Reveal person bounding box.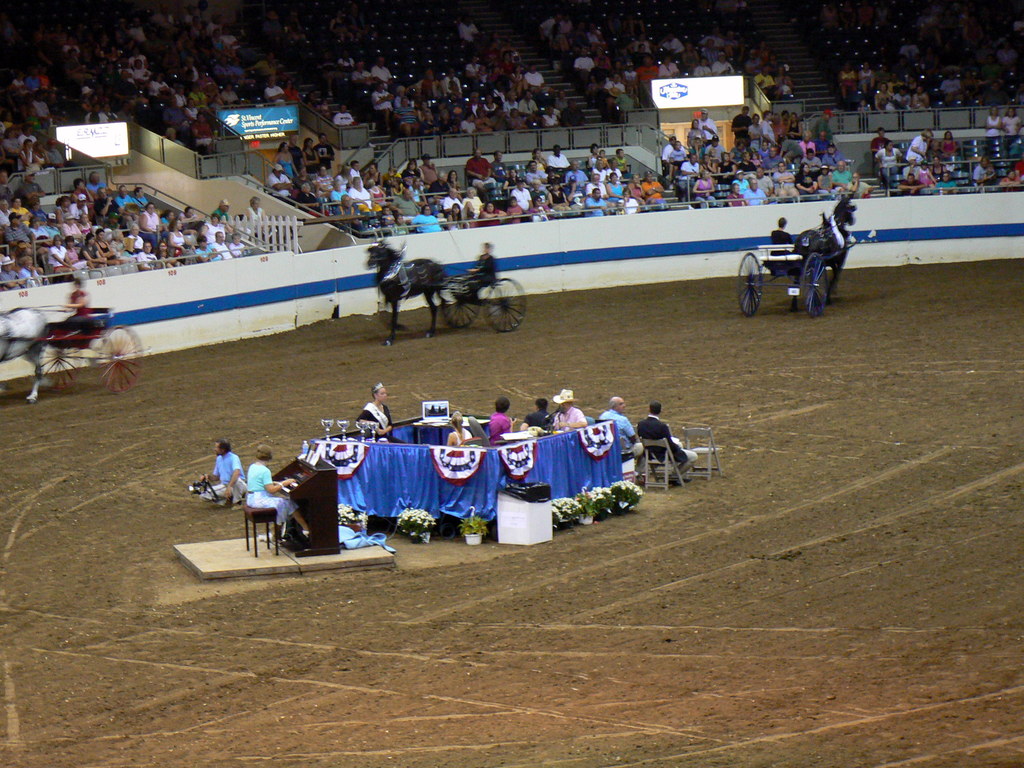
Revealed: detection(549, 179, 570, 210).
